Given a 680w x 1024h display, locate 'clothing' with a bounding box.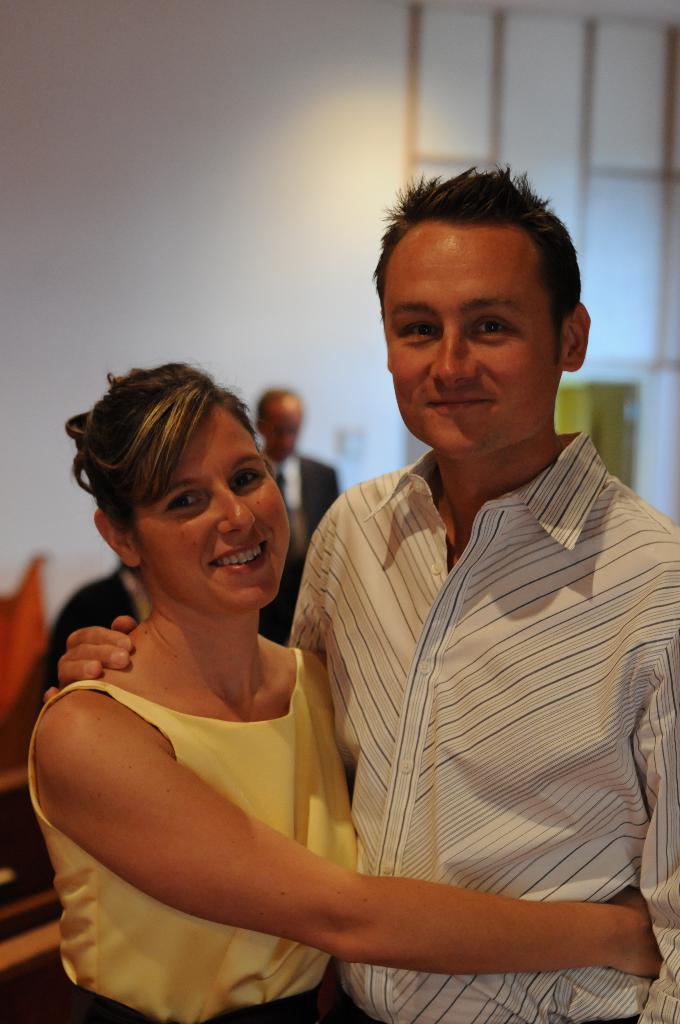
Located: rect(257, 442, 344, 641).
